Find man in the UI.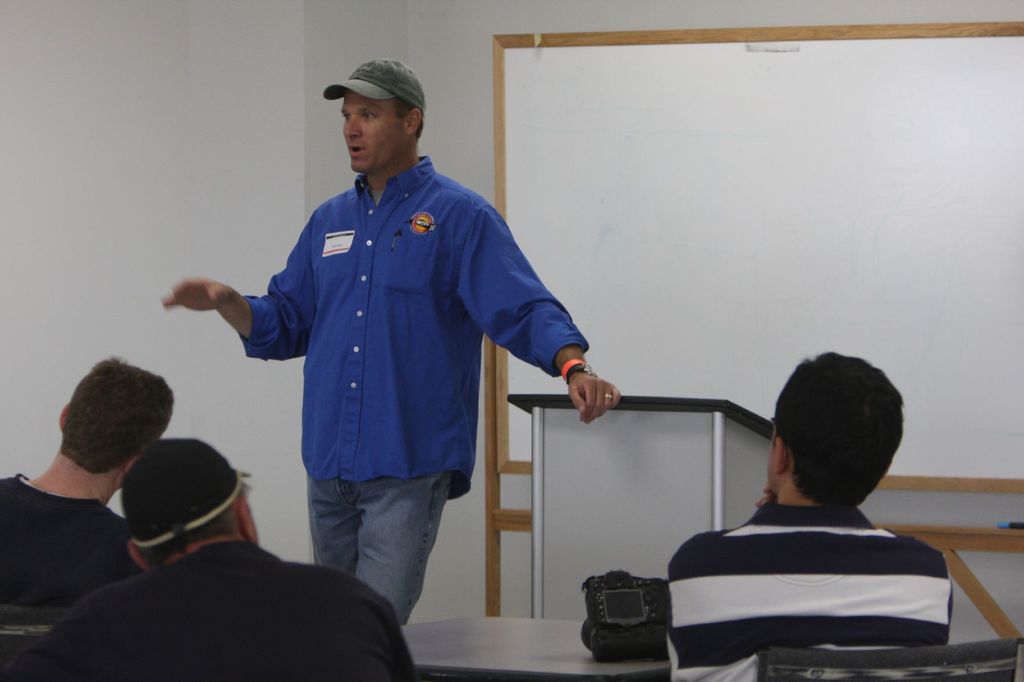
UI element at locate(0, 436, 420, 681).
